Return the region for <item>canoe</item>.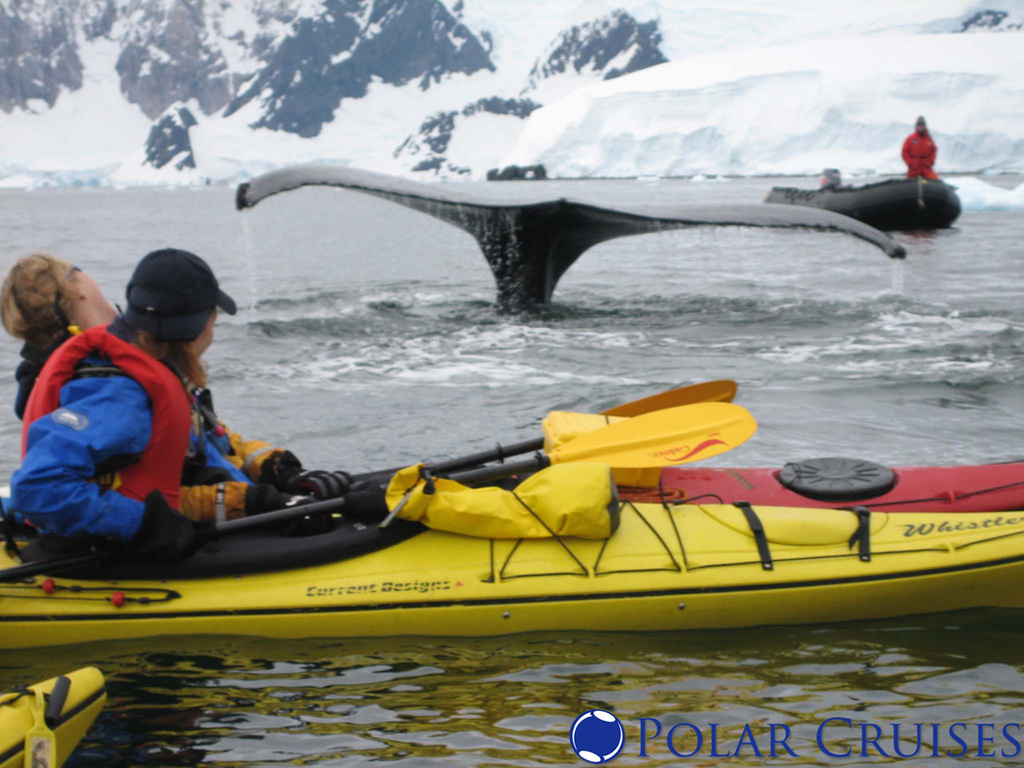
[761,179,963,226].
